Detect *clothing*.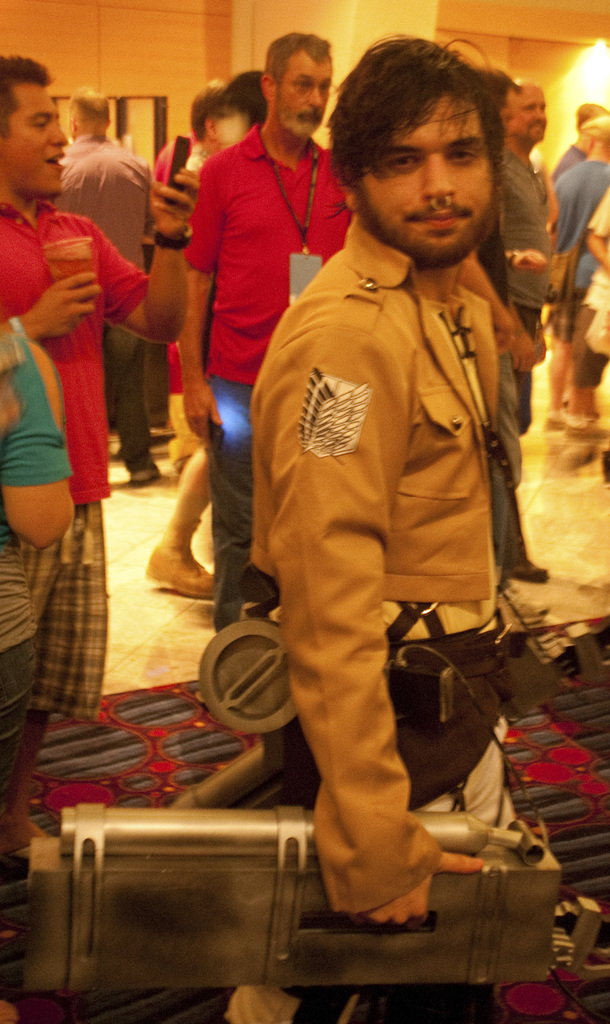
Detected at Rect(0, 206, 144, 710).
